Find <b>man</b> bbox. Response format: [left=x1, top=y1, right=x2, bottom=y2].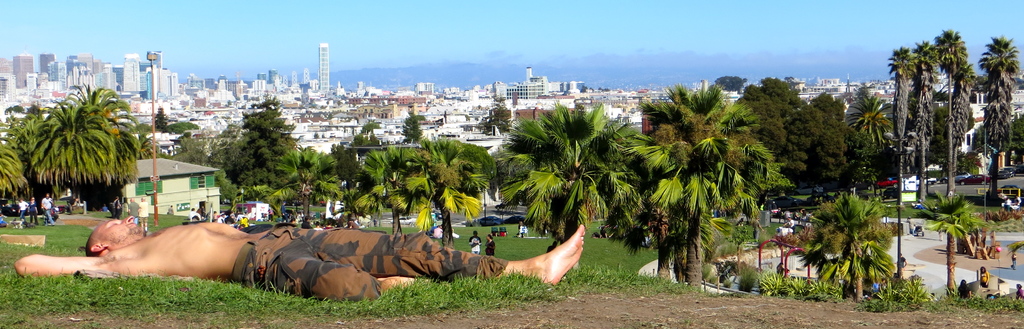
[left=471, top=228, right=480, bottom=255].
